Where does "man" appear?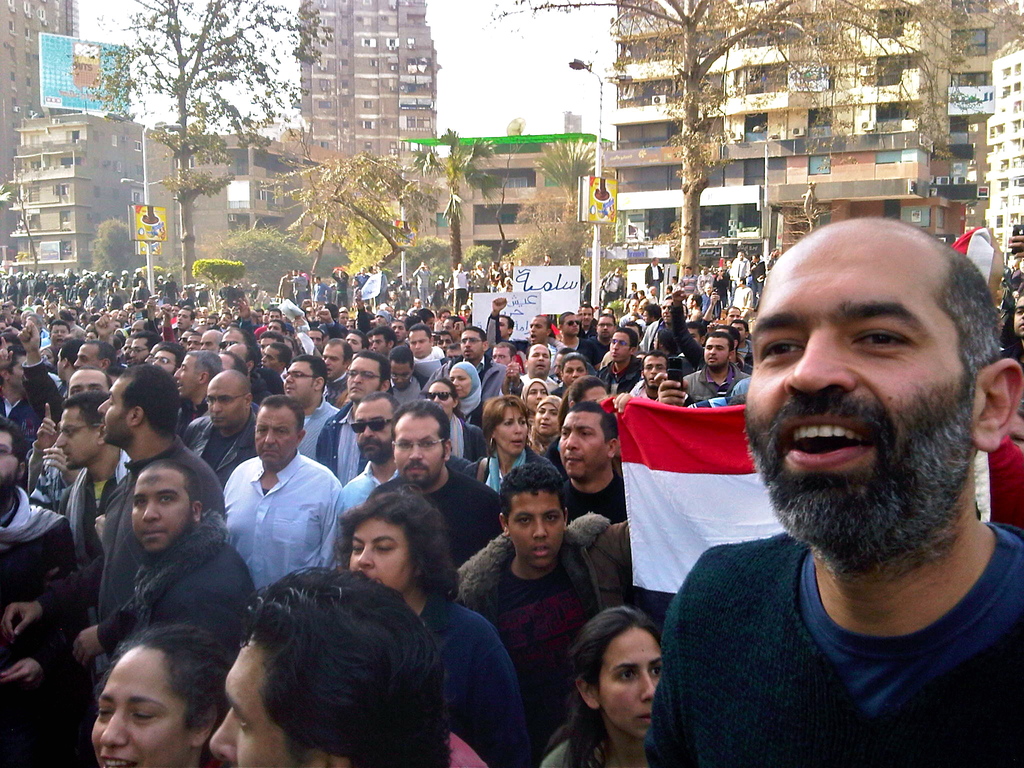
Appears at <region>371, 410, 514, 575</region>.
